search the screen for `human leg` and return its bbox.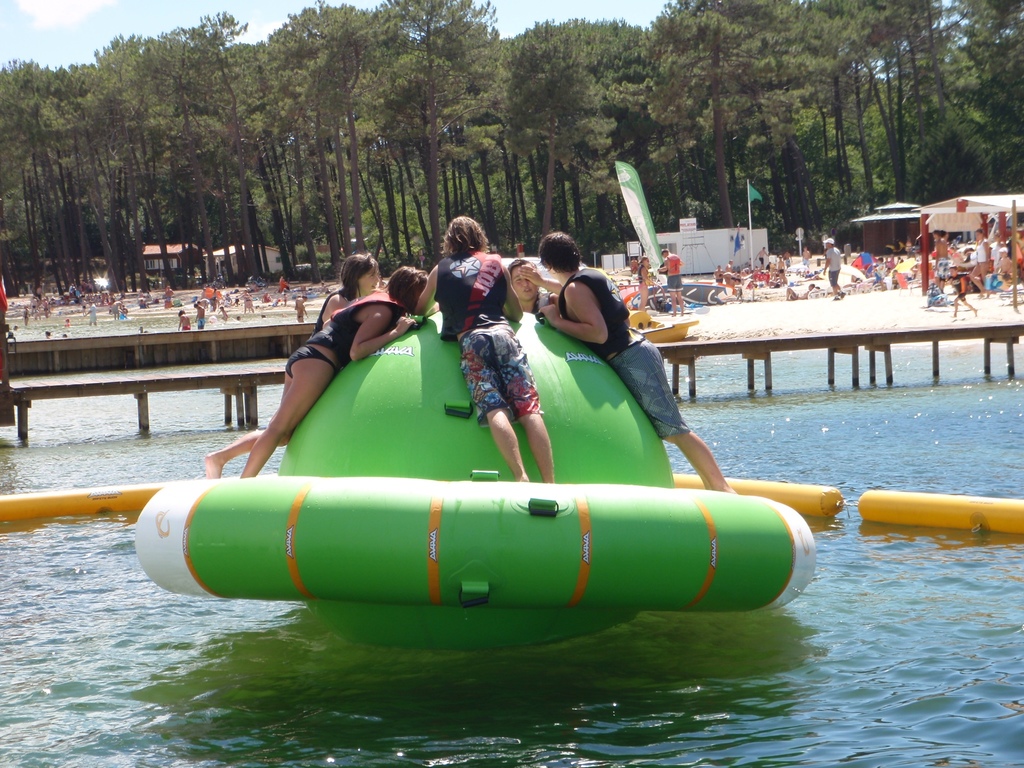
Found: (left=625, top=346, right=727, bottom=494).
